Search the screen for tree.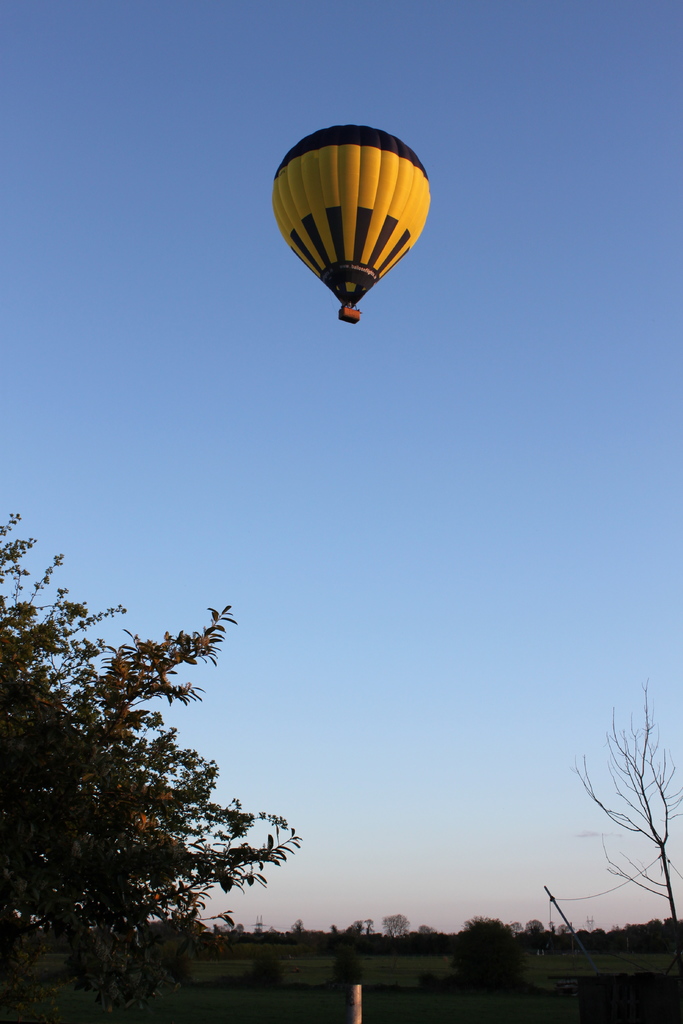
Found at <box>570,676,682,927</box>.
